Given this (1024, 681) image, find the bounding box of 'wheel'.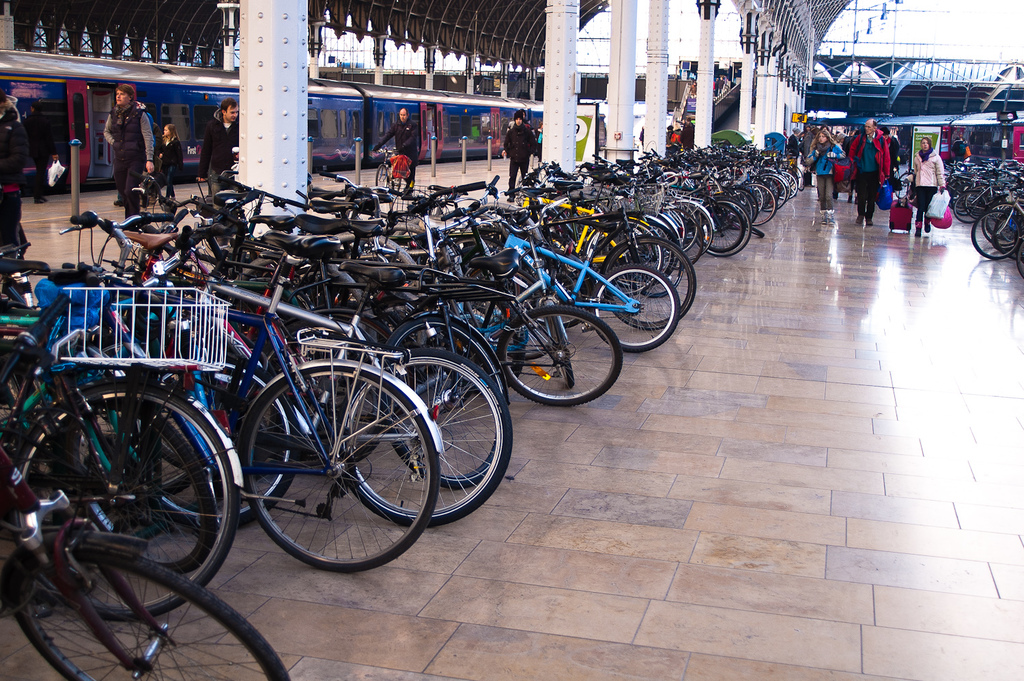
crop(1016, 237, 1023, 279).
